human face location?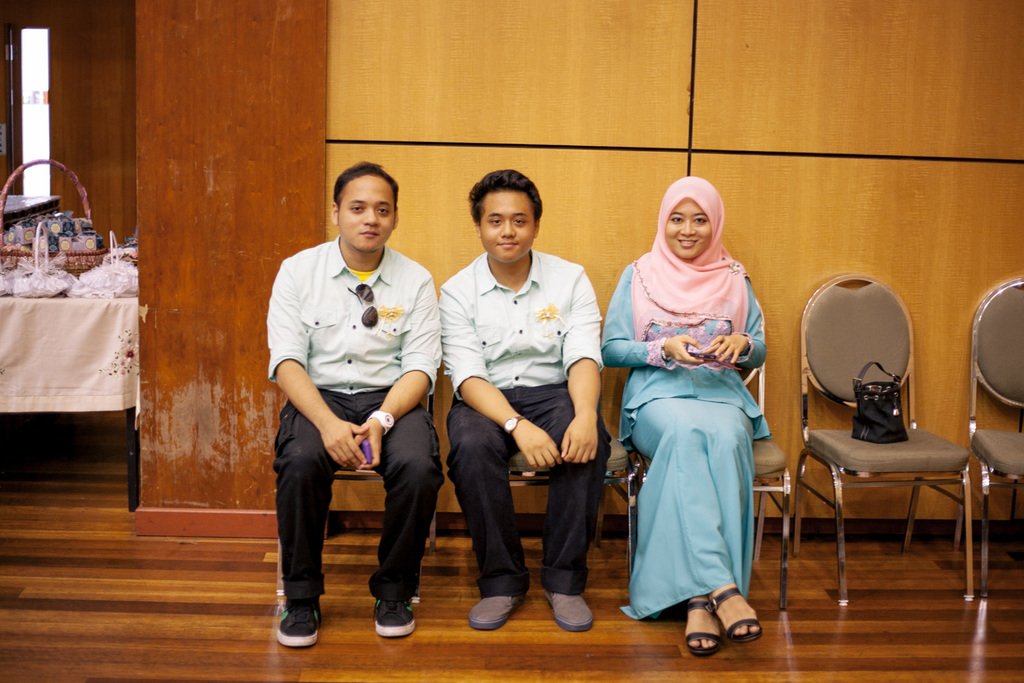
box=[479, 193, 536, 260]
